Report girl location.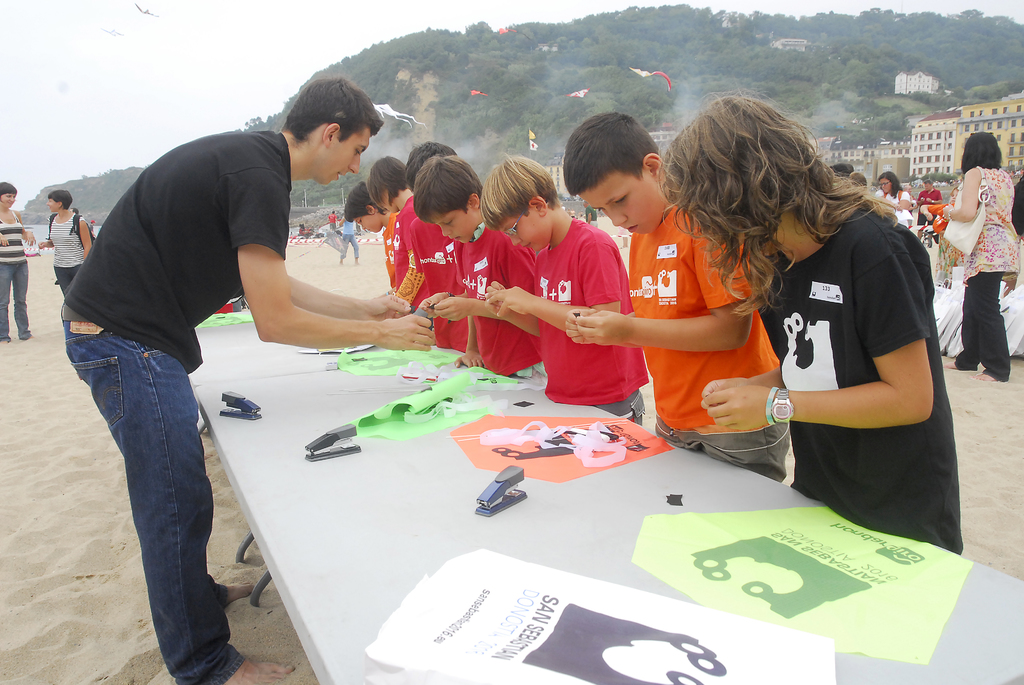
Report: x1=662, y1=94, x2=961, y2=556.
